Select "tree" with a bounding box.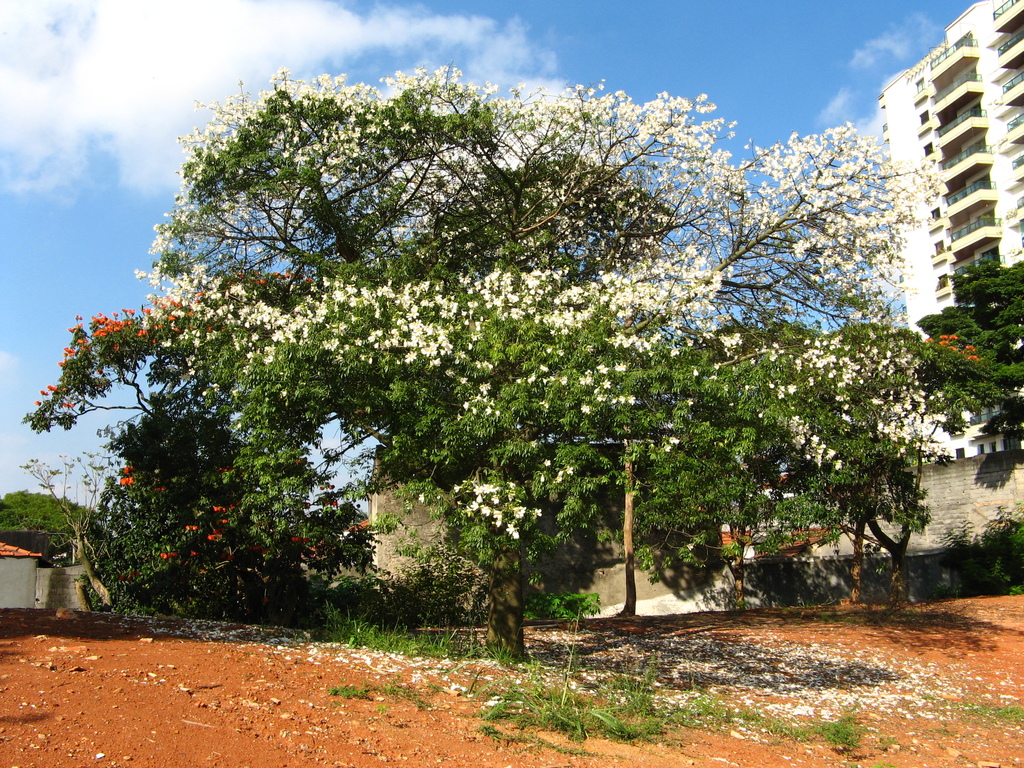
left=140, top=63, right=952, bottom=667.
